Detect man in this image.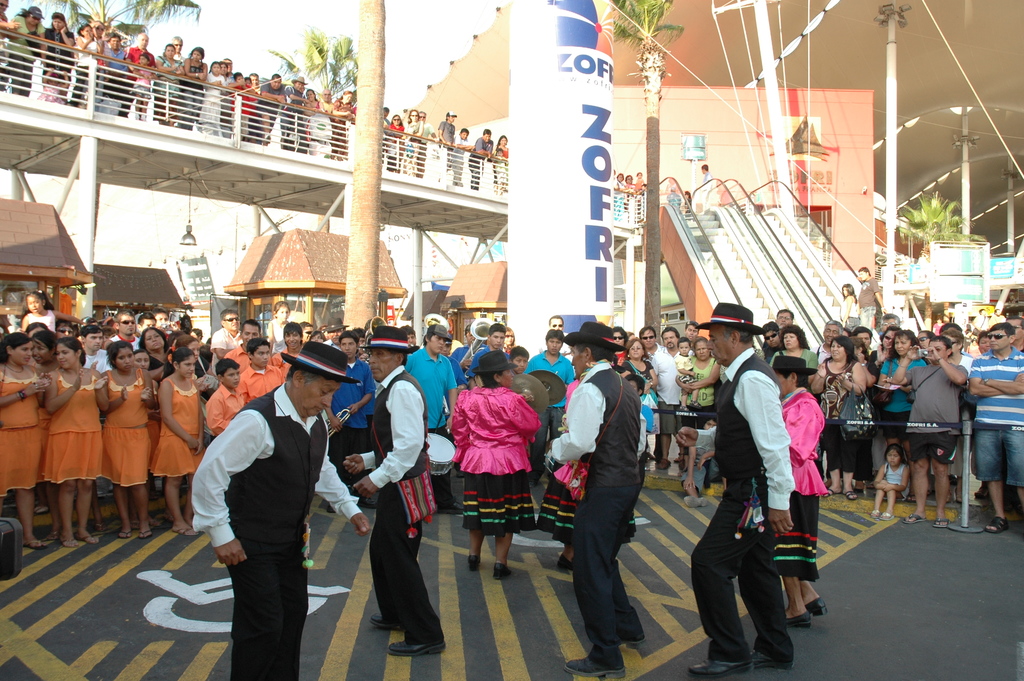
Detection: rect(899, 335, 964, 525).
